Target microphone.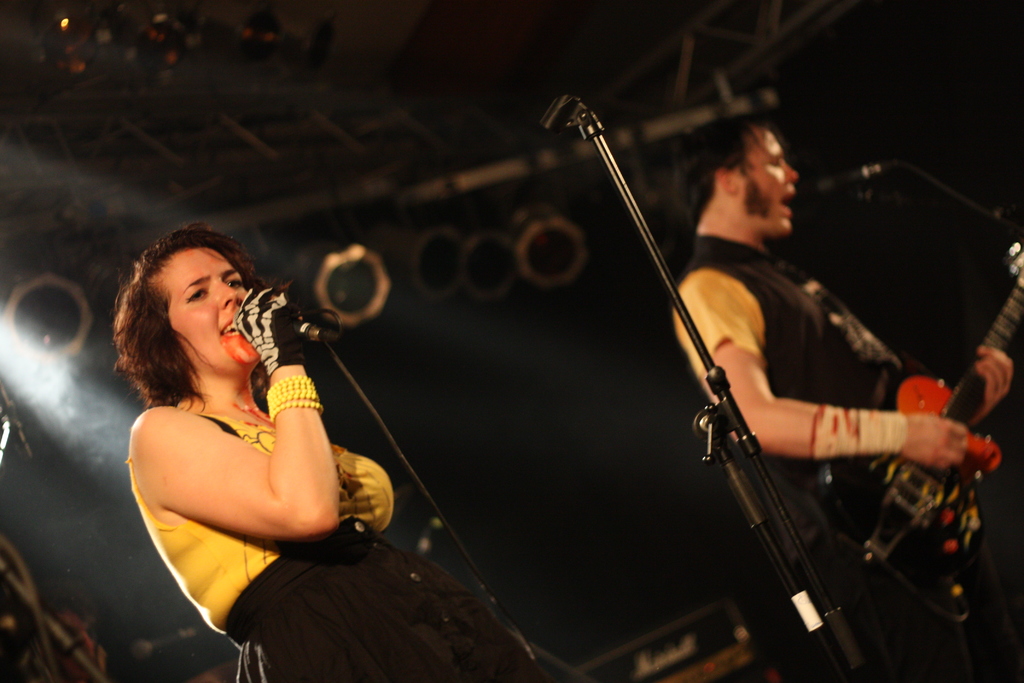
Target region: 822:158:901:195.
